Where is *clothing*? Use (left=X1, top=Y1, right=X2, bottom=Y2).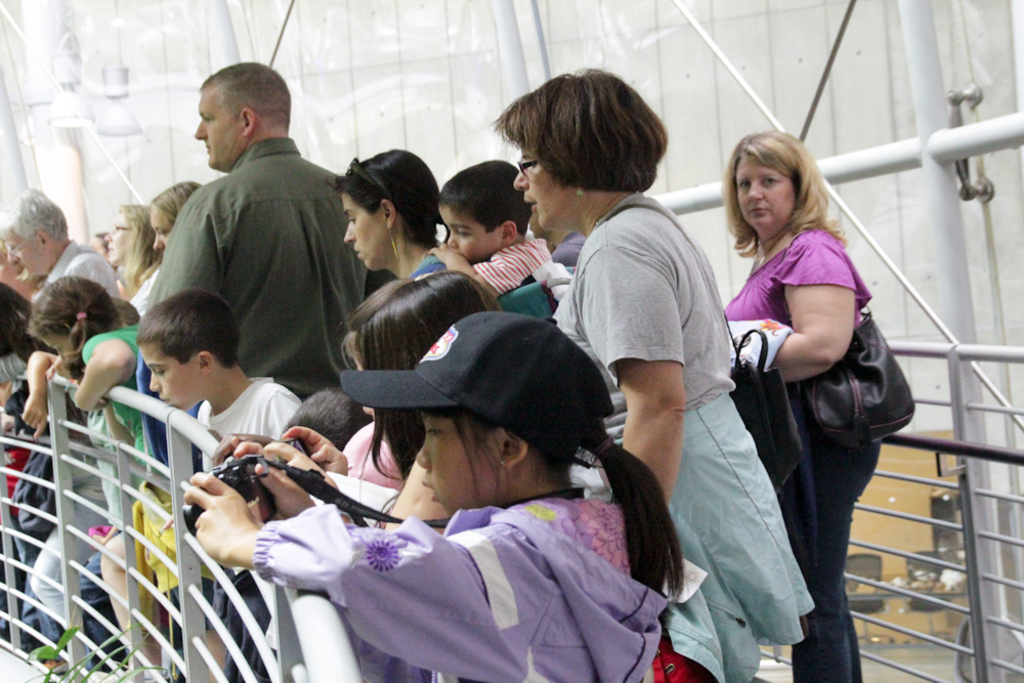
(left=140, top=102, right=359, bottom=432).
